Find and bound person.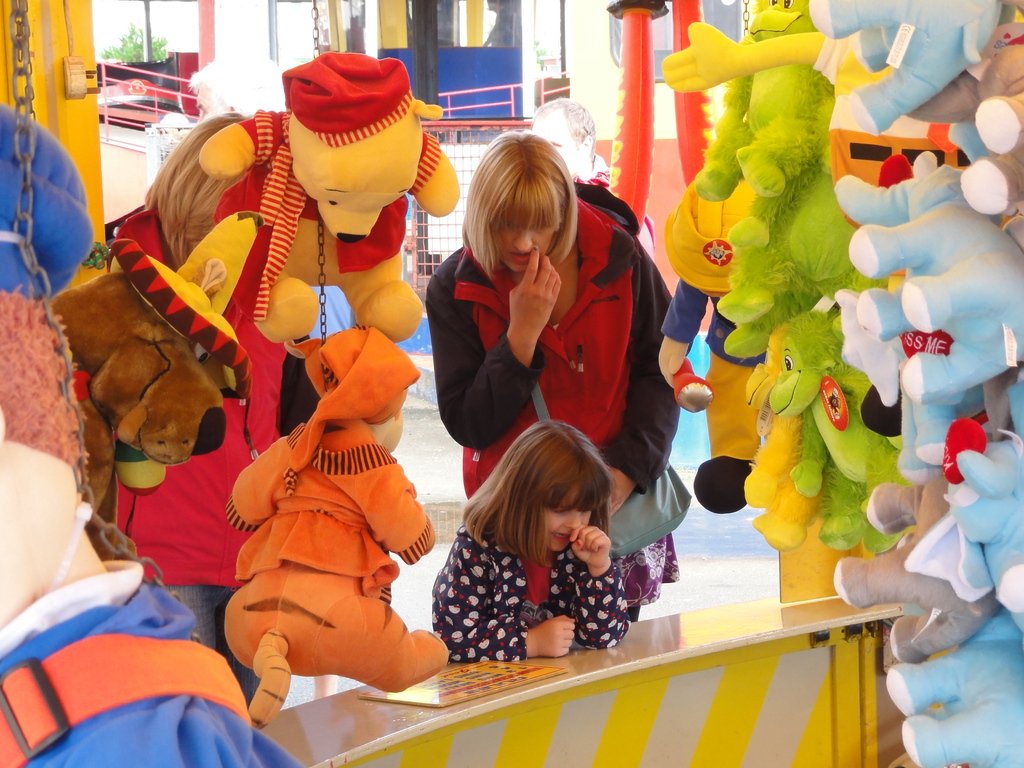
Bound: <bbox>484, 0, 511, 46</bbox>.
